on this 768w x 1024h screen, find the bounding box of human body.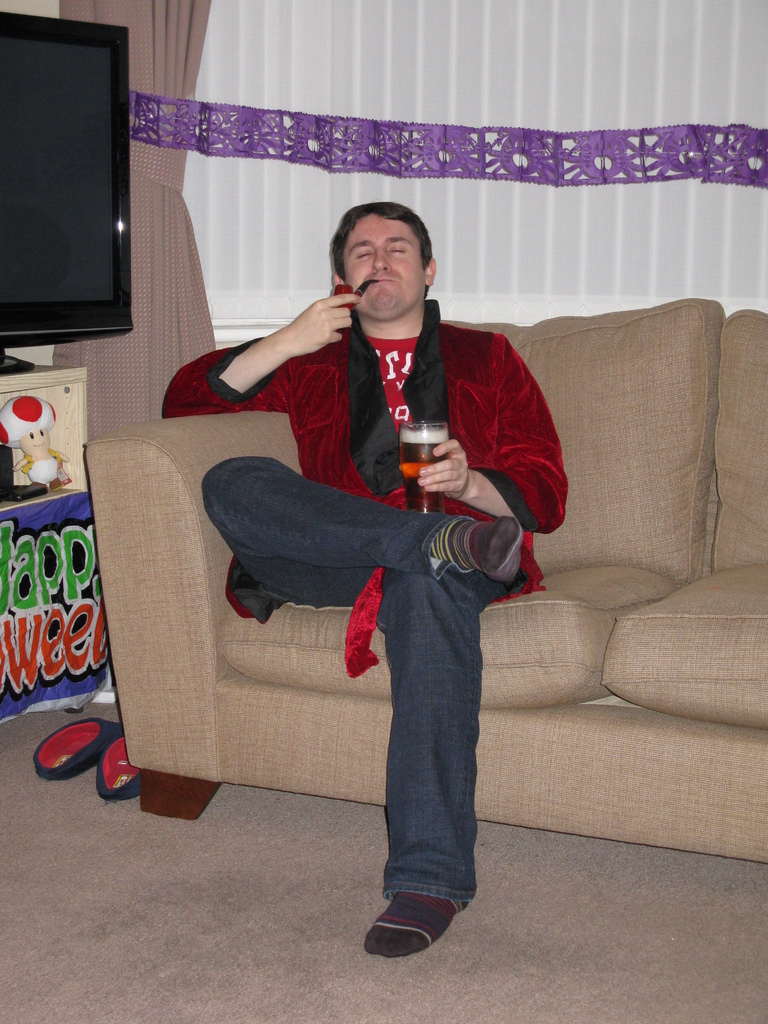
Bounding box: <region>164, 196, 583, 956</region>.
